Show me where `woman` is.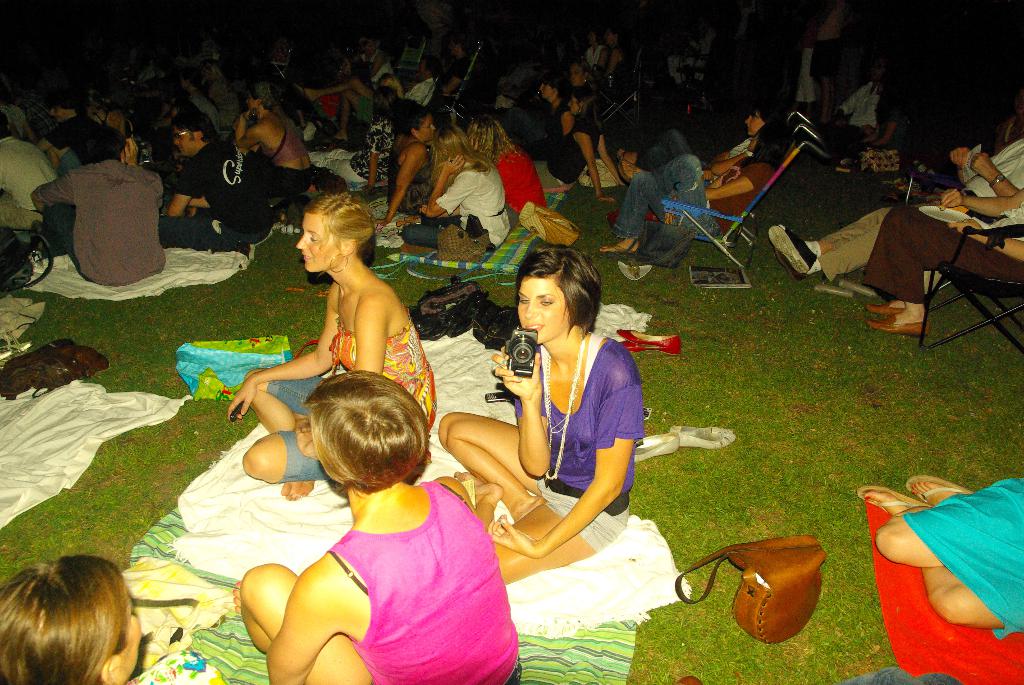
`woman` is at {"left": 232, "top": 87, "right": 319, "bottom": 202}.
